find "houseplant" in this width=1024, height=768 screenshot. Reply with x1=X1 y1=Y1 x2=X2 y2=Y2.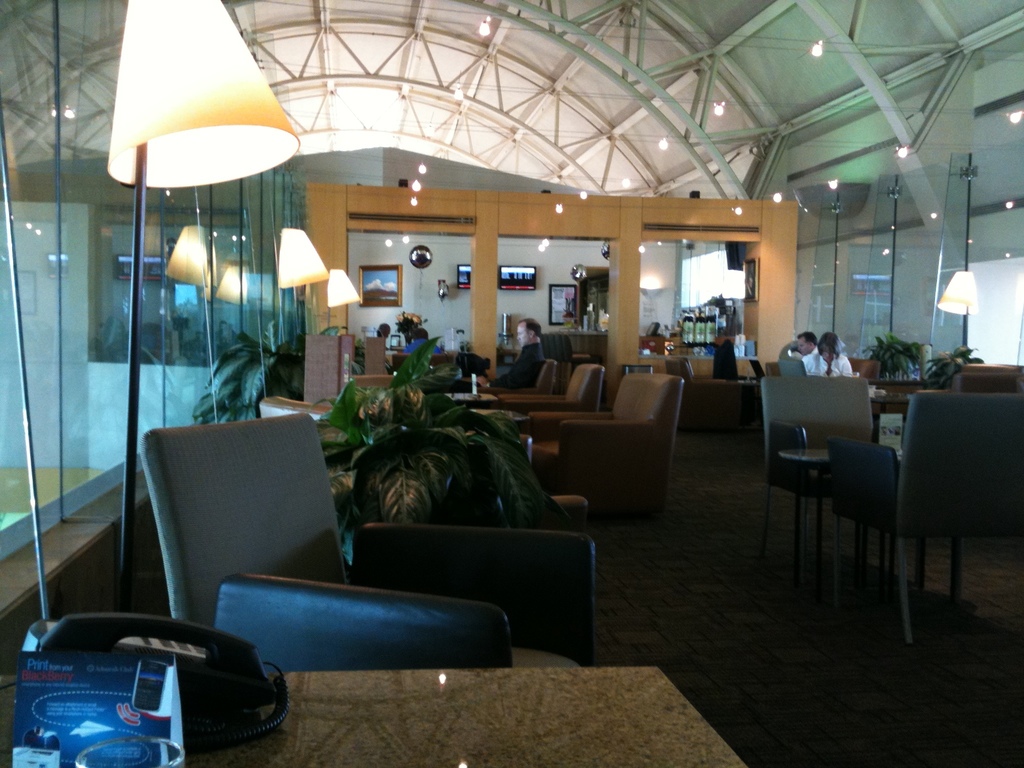
x1=320 y1=329 x2=571 y2=529.
